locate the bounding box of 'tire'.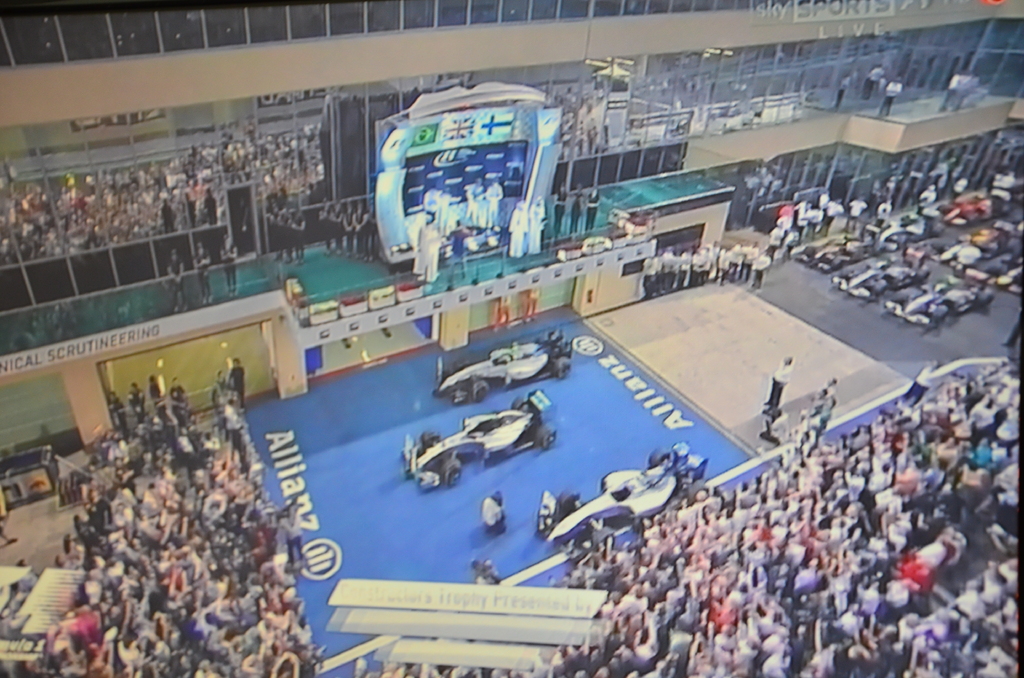
Bounding box: 646, 448, 671, 471.
